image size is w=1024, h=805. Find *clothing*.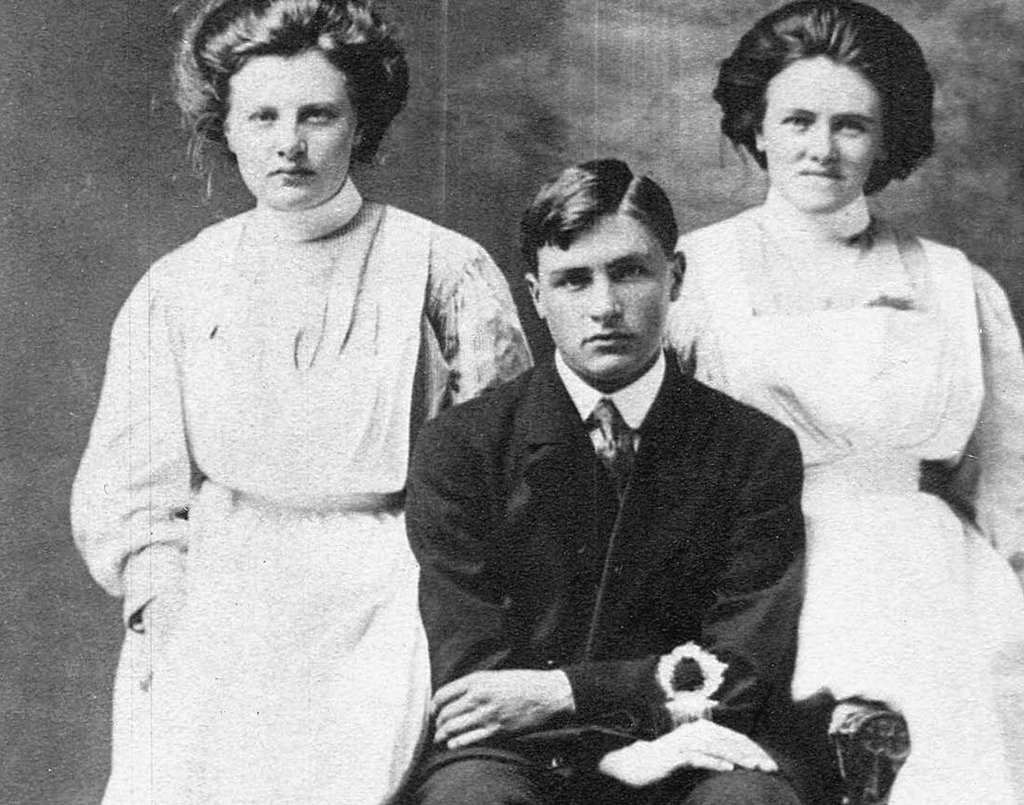
{"x1": 659, "y1": 182, "x2": 1023, "y2": 804}.
